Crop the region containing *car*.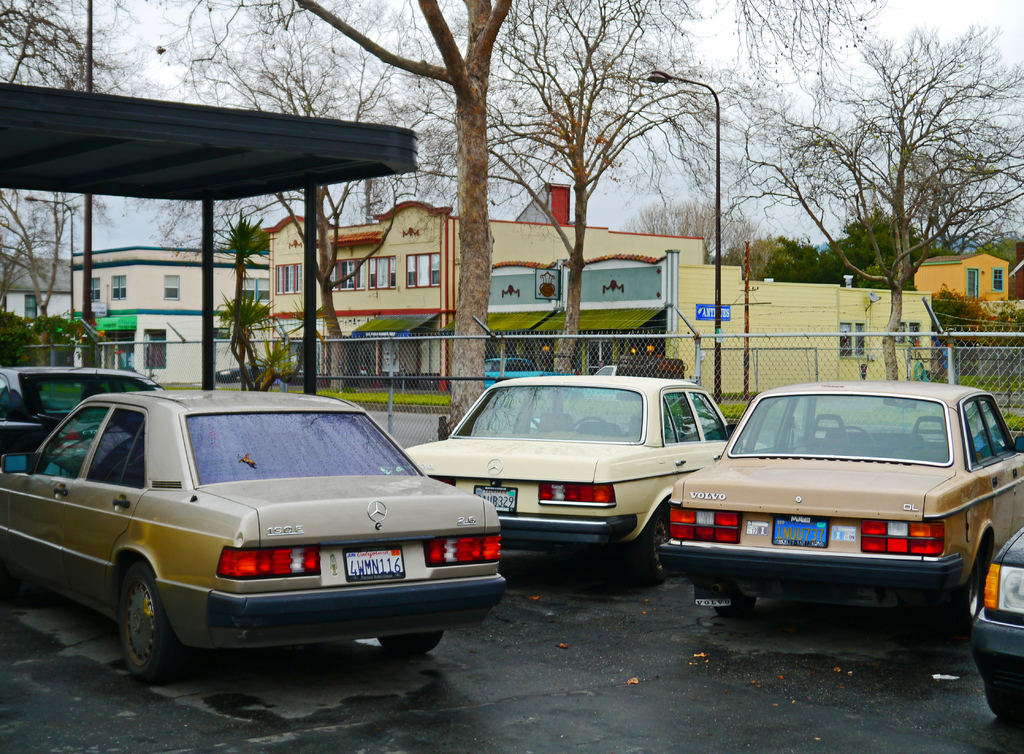
Crop region: x1=408, y1=374, x2=733, y2=579.
